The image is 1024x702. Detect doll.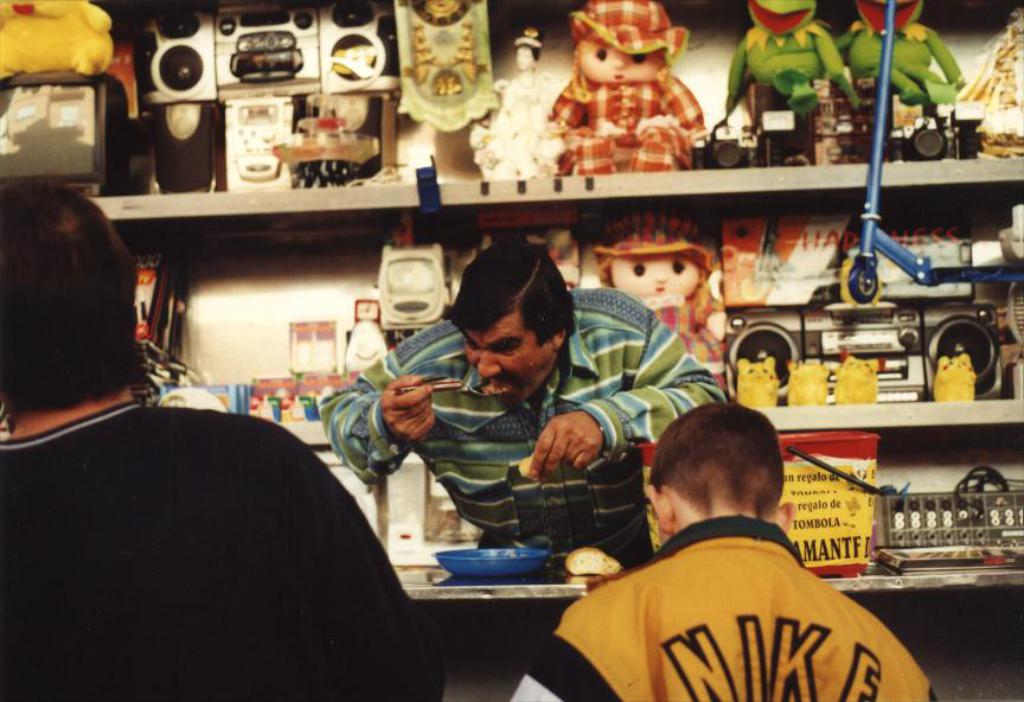
Detection: [left=533, top=7, right=697, bottom=174].
